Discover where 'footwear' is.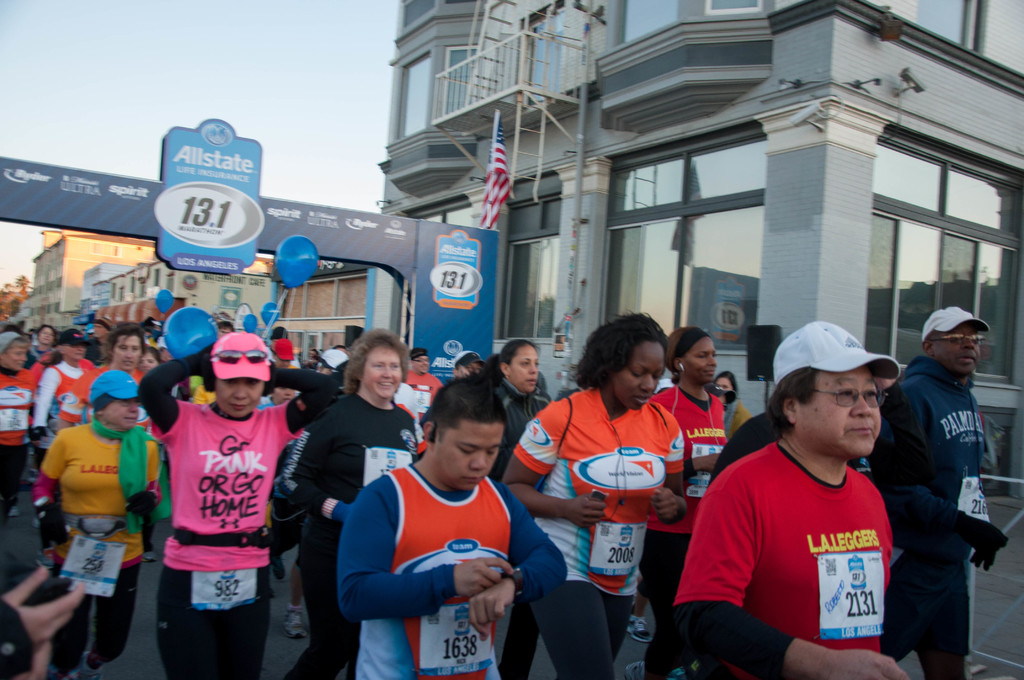
Discovered at bbox(964, 659, 987, 679).
